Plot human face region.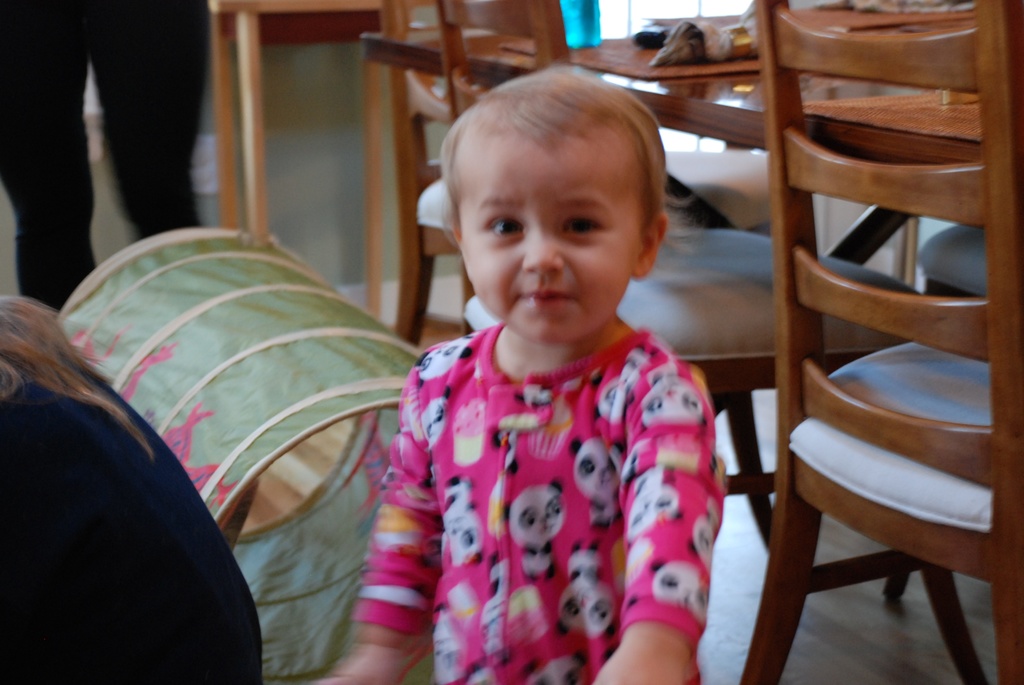
Plotted at crop(457, 137, 641, 340).
